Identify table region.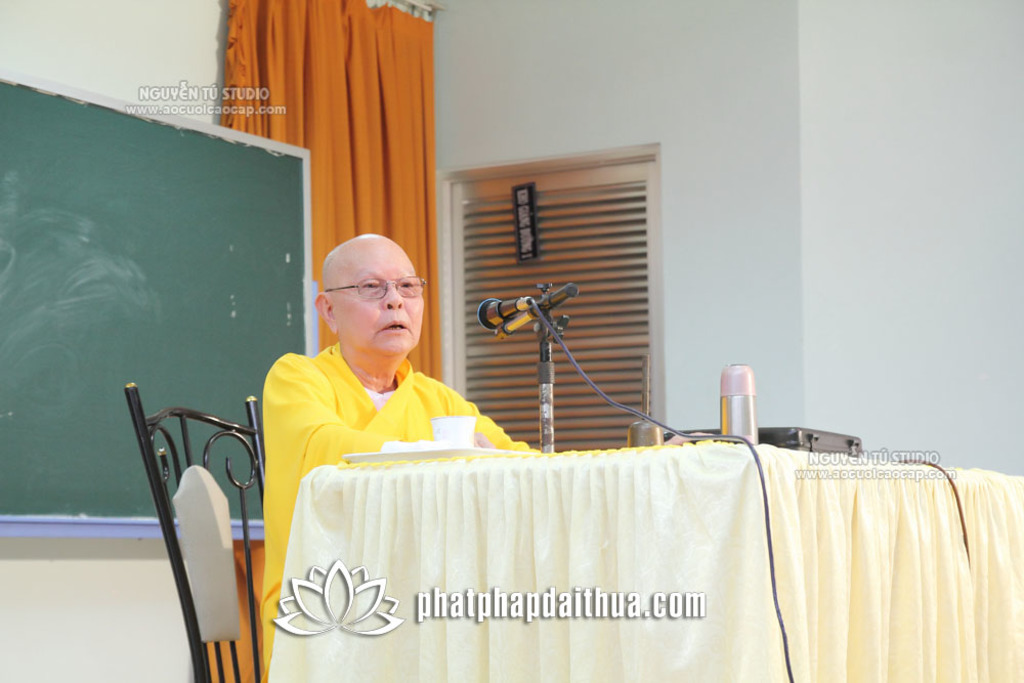
Region: bbox=[275, 447, 1023, 682].
